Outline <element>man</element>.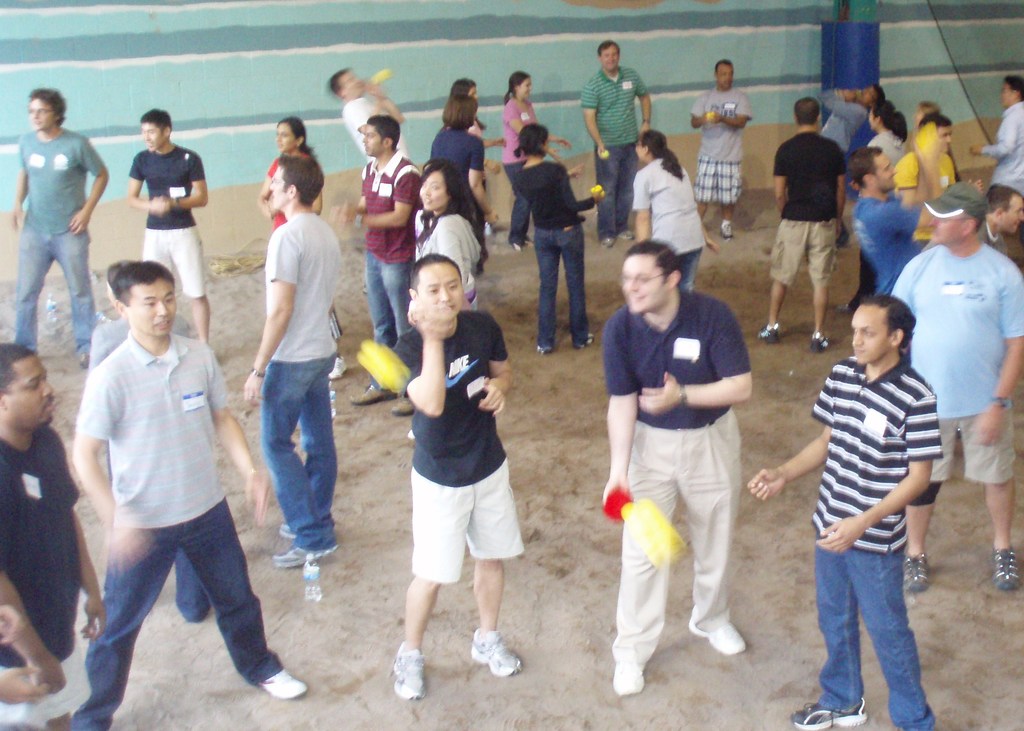
Outline: <region>755, 95, 849, 357</region>.
